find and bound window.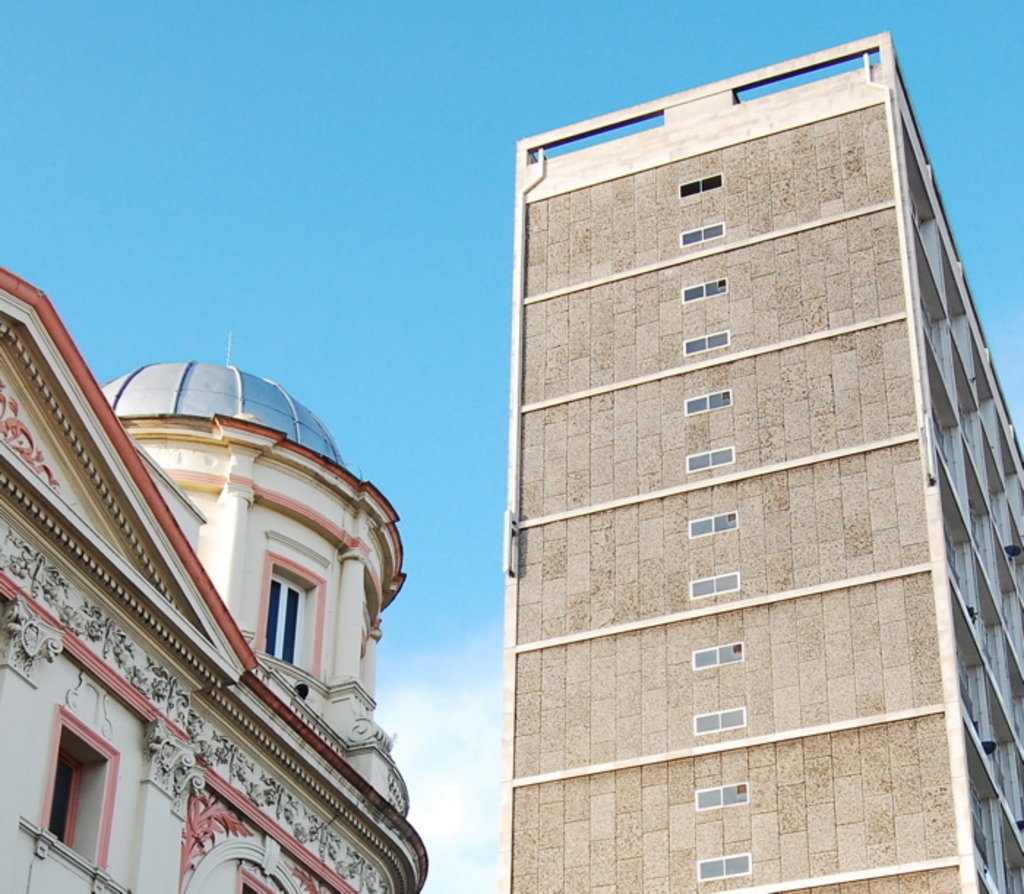
Bound: (696, 853, 752, 884).
